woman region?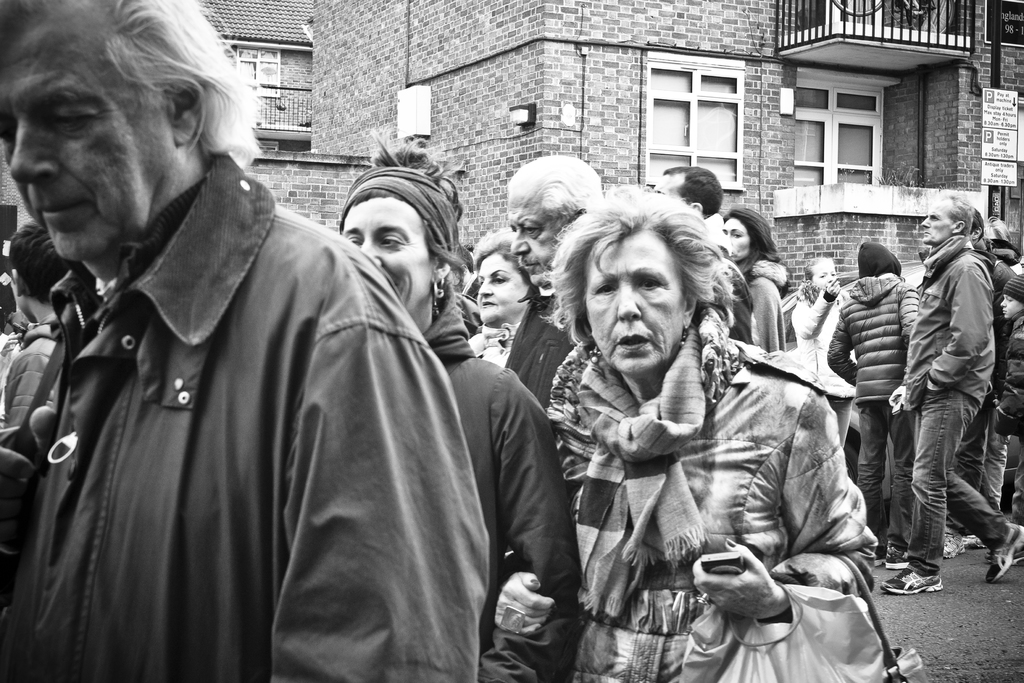
region(708, 201, 787, 357)
